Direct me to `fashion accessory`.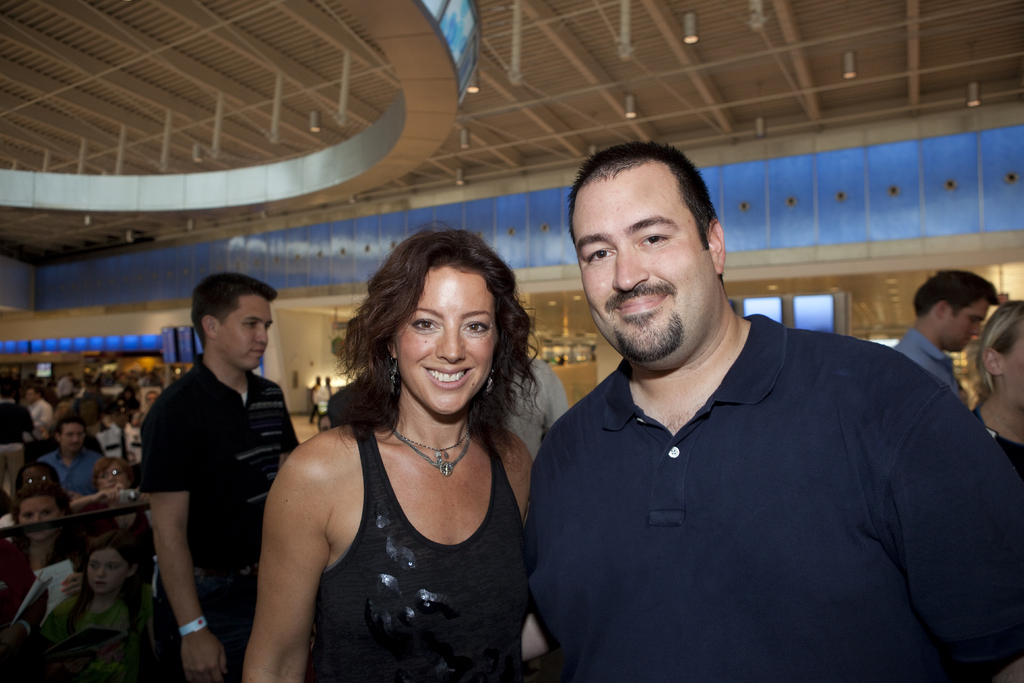
Direction: <box>485,368,494,398</box>.
